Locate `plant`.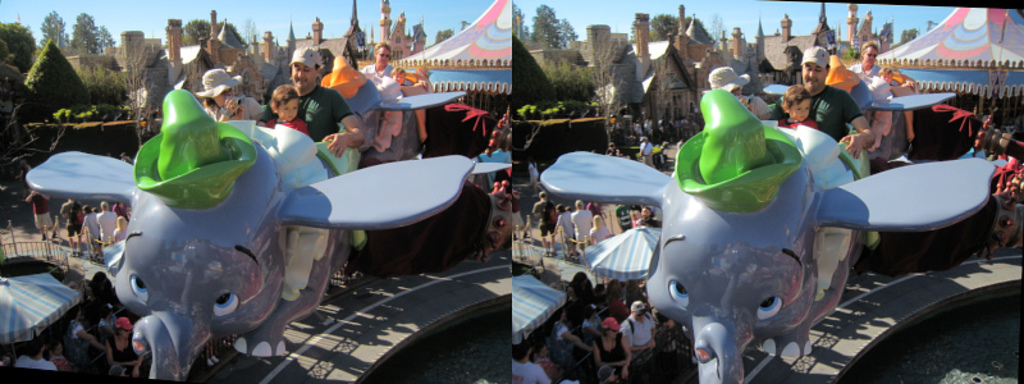
Bounding box: detection(83, 102, 129, 128).
